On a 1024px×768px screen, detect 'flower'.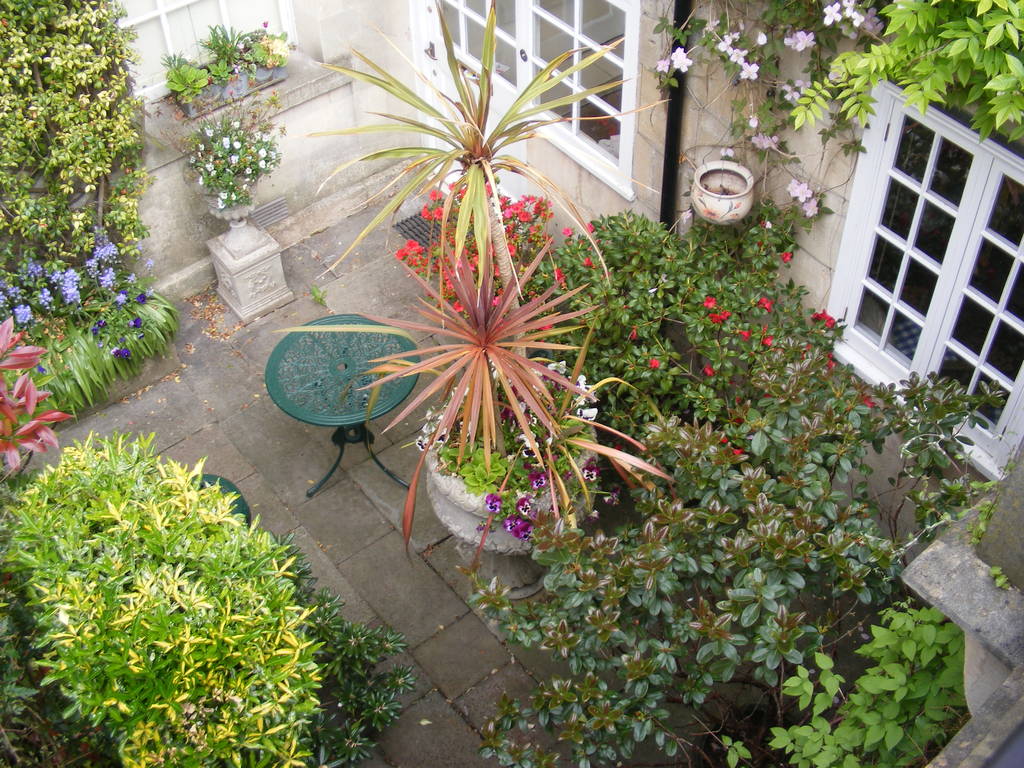
(826,6,840,24).
